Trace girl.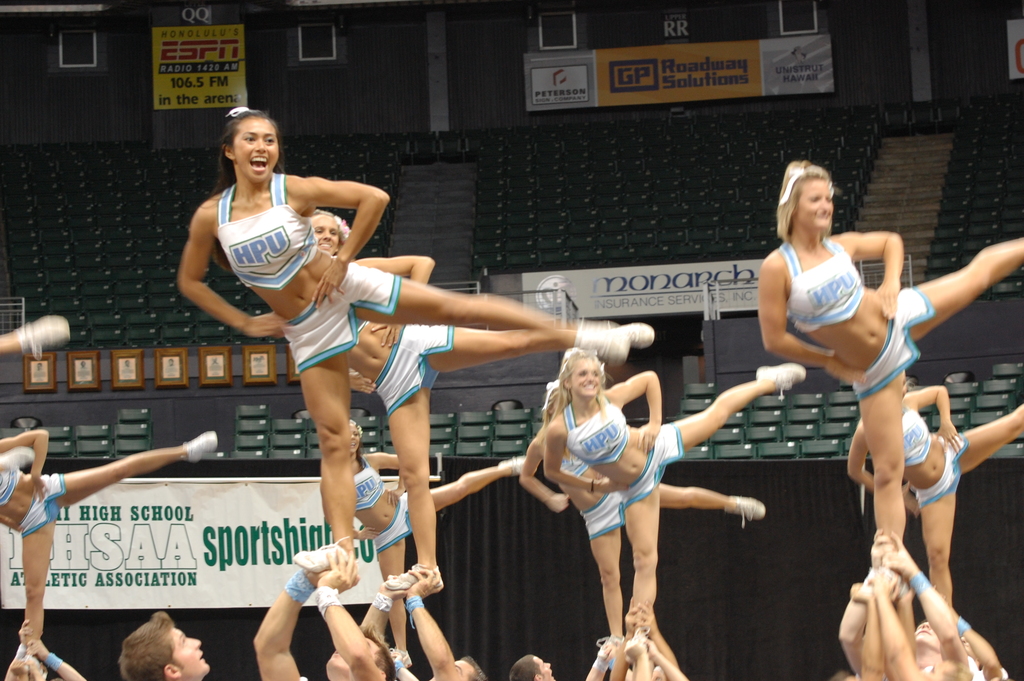
Traced to {"left": 170, "top": 105, "right": 628, "bottom": 573}.
